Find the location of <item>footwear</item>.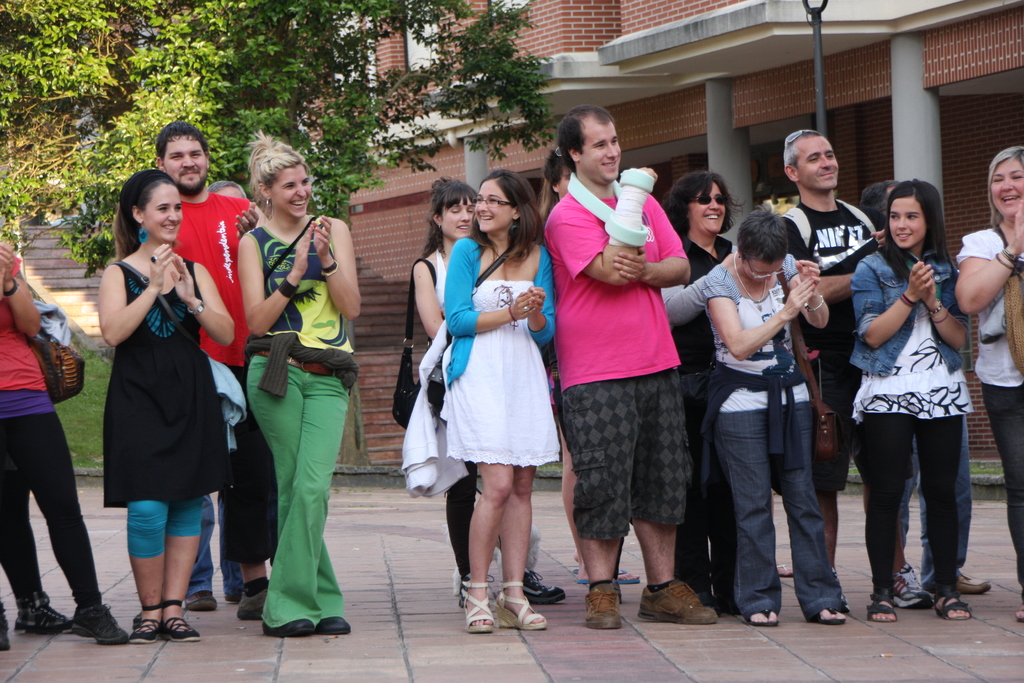
Location: select_region(459, 573, 493, 607).
